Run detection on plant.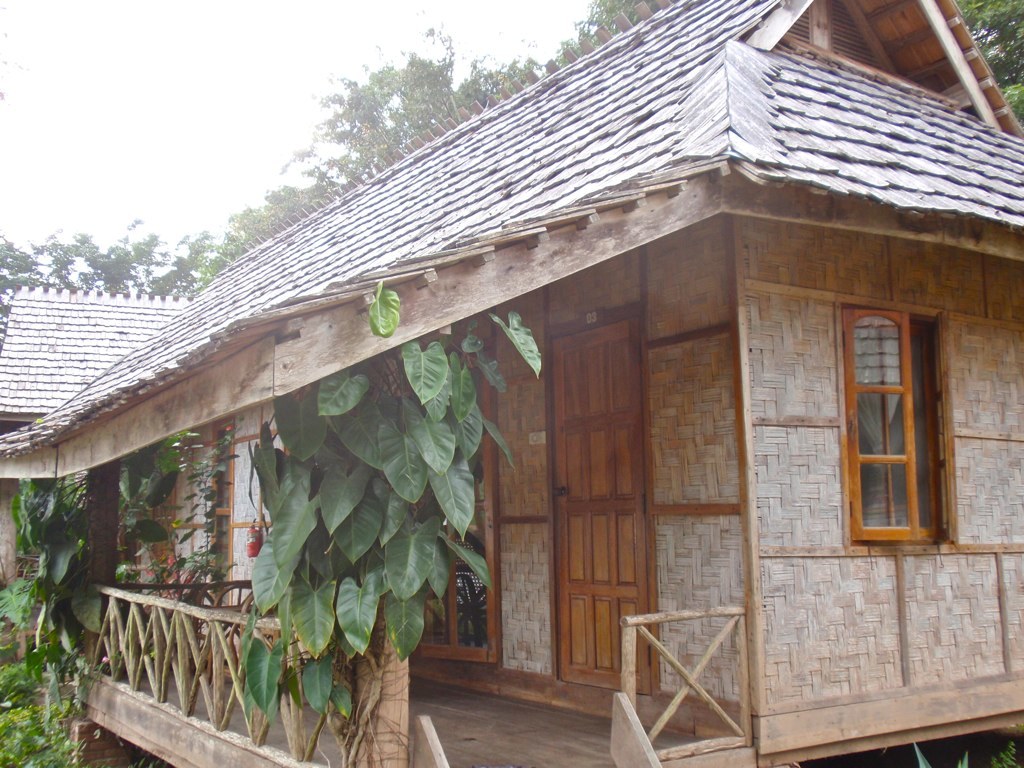
Result: pyautogui.locateOnScreen(148, 305, 508, 720).
